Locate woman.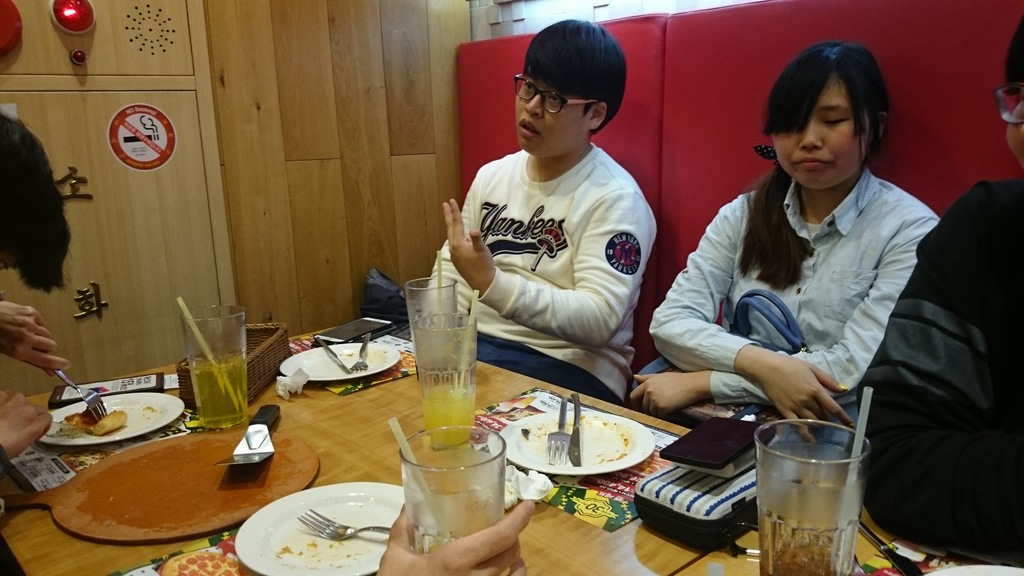
Bounding box: bbox=(657, 58, 936, 450).
